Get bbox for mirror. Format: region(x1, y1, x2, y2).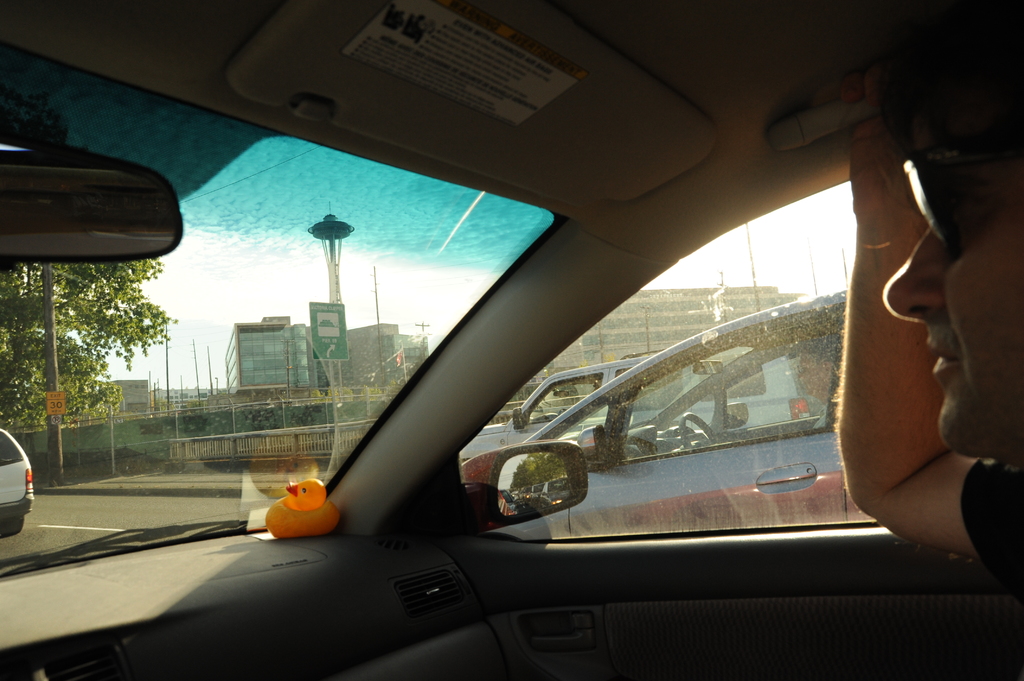
region(0, 168, 181, 257).
